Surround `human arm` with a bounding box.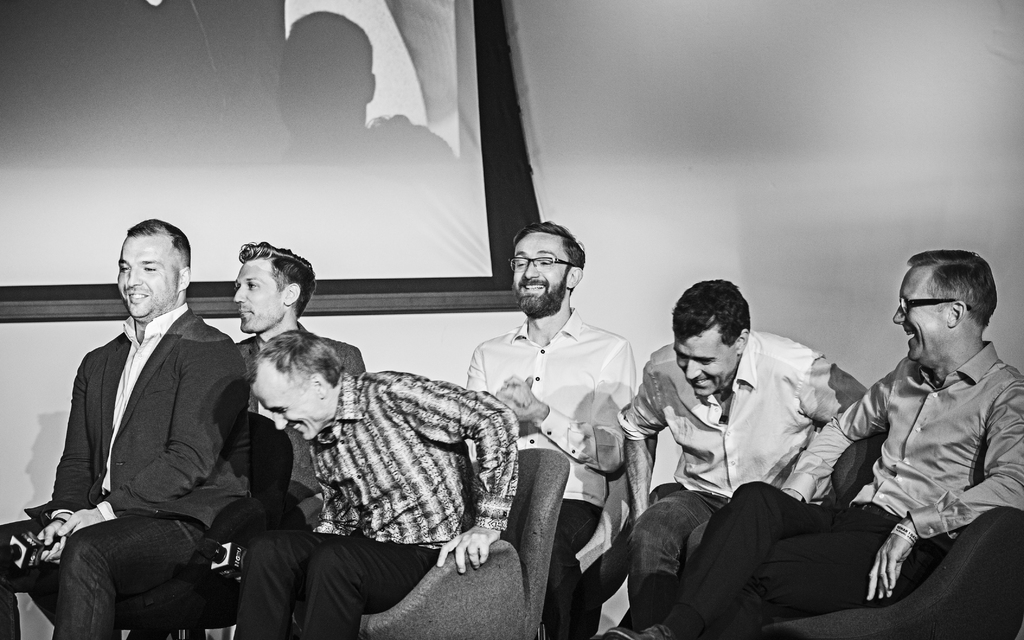
box(26, 356, 92, 563).
